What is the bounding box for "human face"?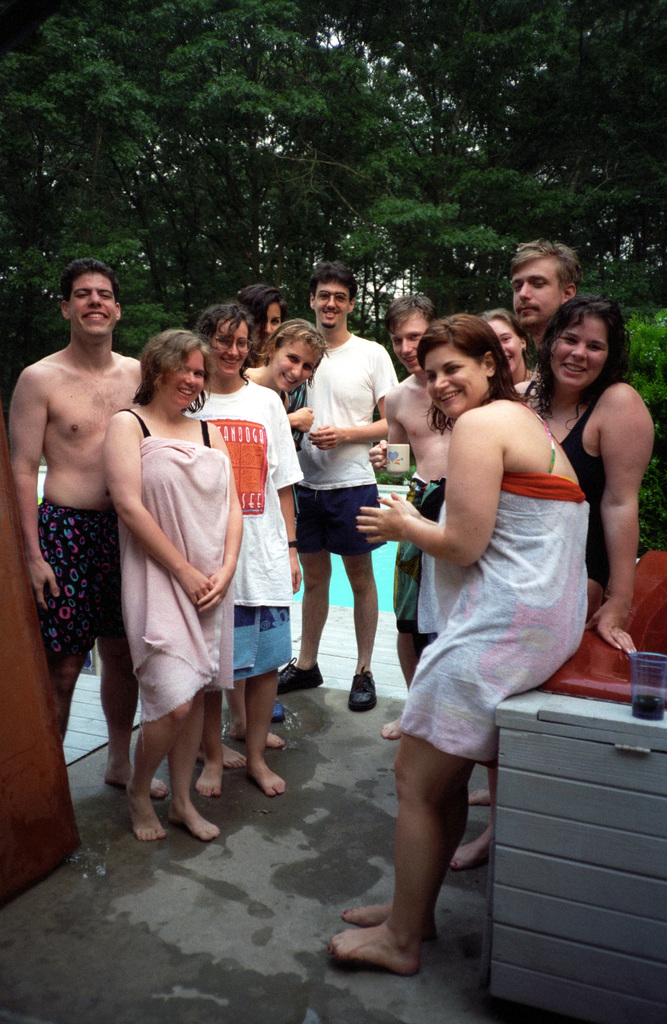
crop(257, 302, 280, 339).
